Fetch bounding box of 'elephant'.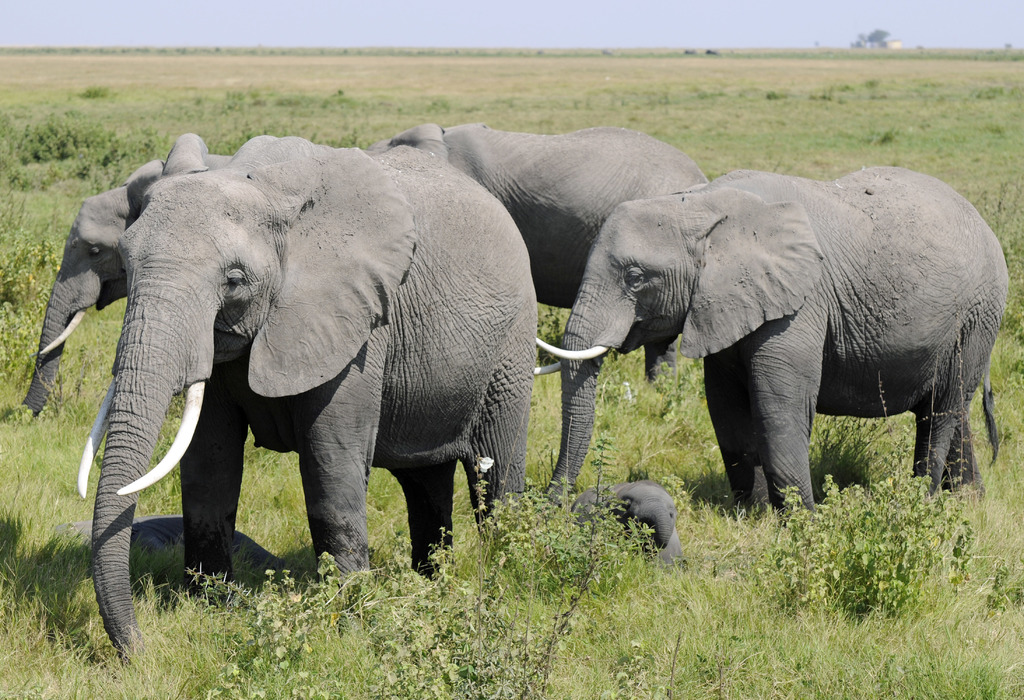
Bbox: box=[3, 130, 570, 619].
